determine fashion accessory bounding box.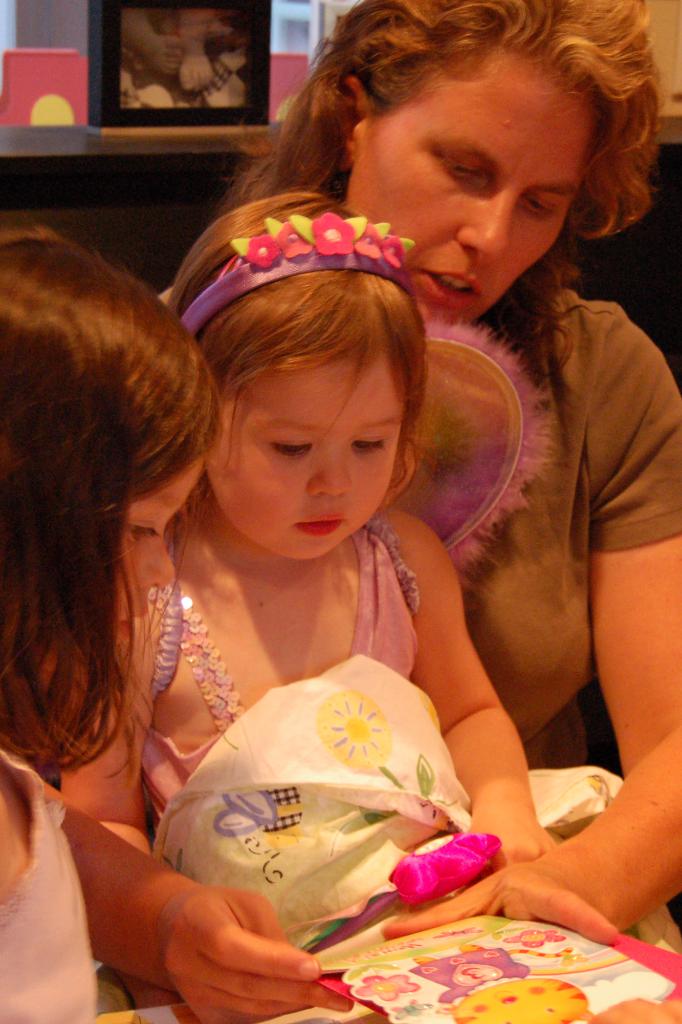
Determined: crop(418, 319, 546, 556).
